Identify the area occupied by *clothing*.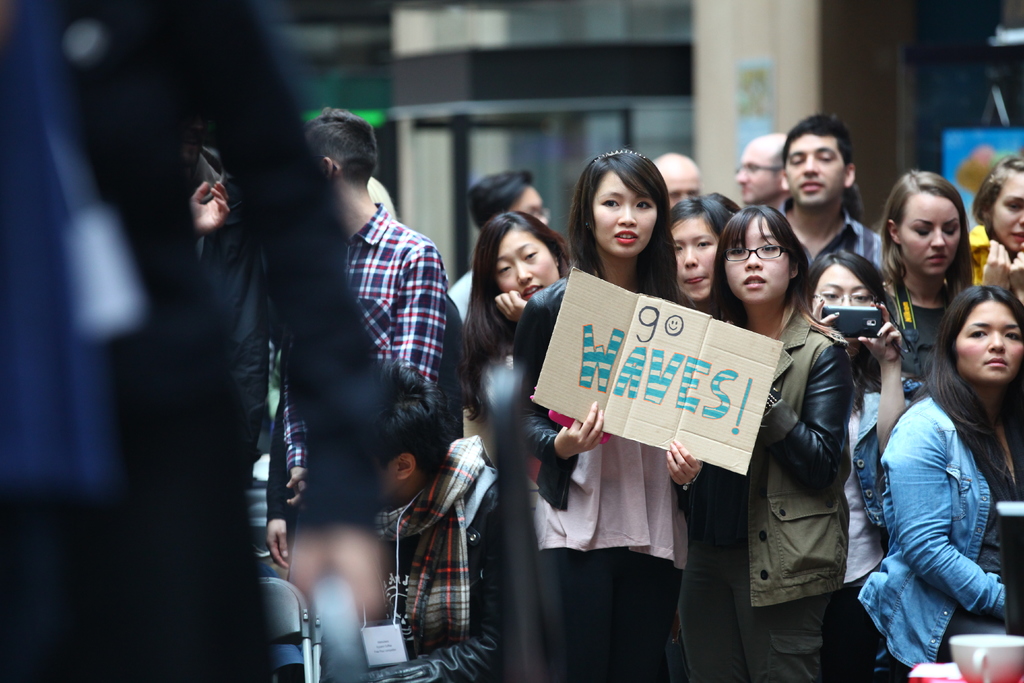
Area: 365 173 397 222.
